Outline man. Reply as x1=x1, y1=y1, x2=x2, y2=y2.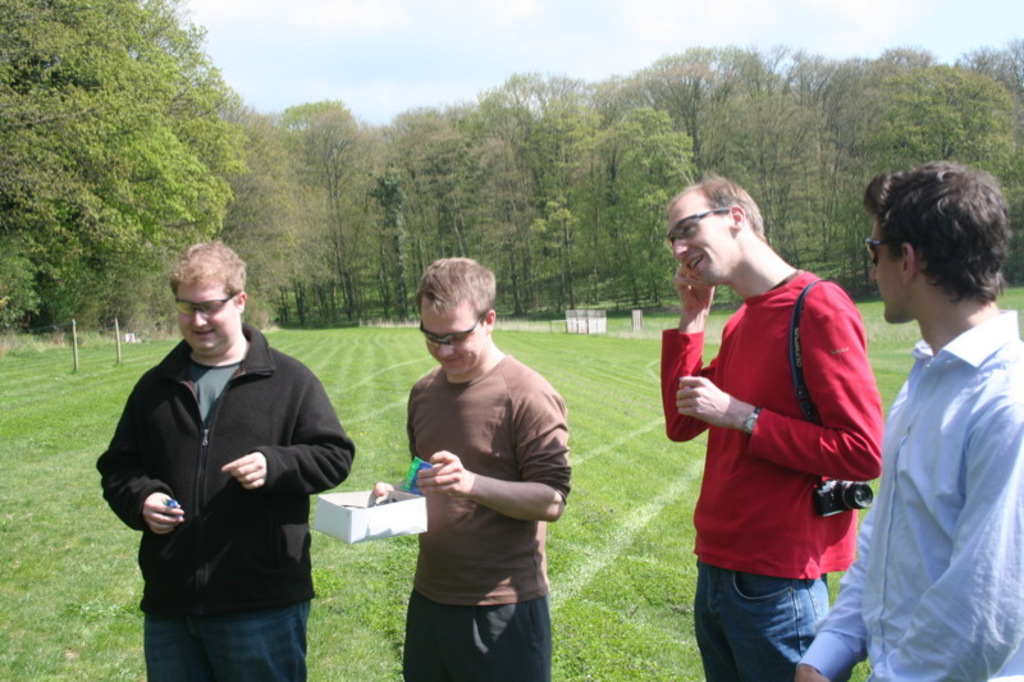
x1=796, y1=164, x2=1023, y2=681.
